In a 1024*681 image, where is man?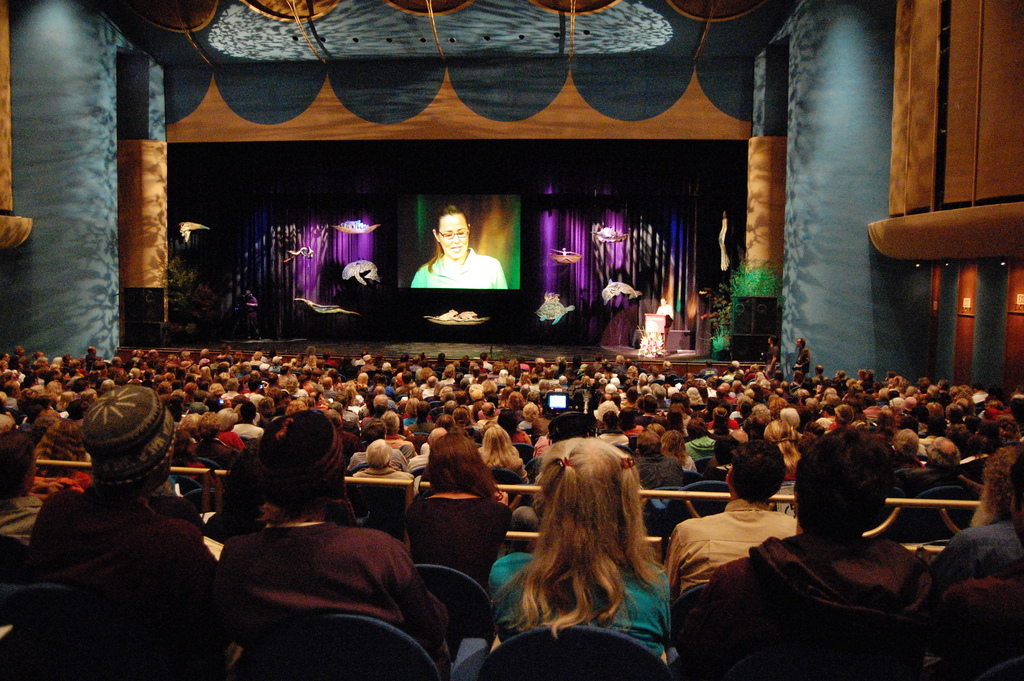
select_region(670, 438, 801, 593).
